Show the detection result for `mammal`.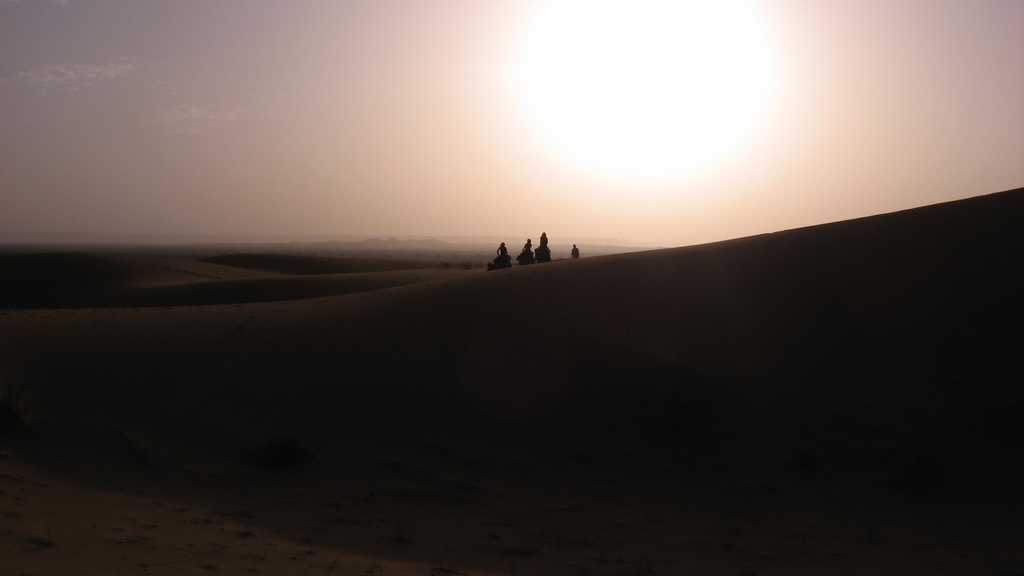
crop(527, 228, 556, 263).
